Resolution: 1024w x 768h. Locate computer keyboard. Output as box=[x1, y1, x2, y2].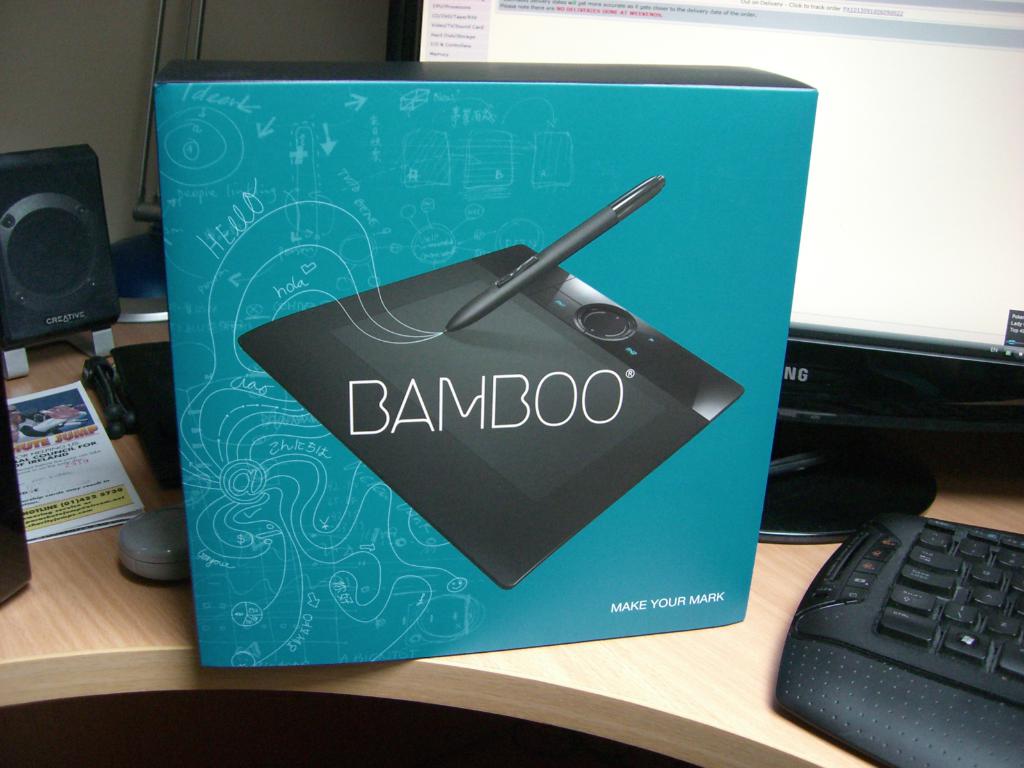
box=[771, 511, 1023, 767].
